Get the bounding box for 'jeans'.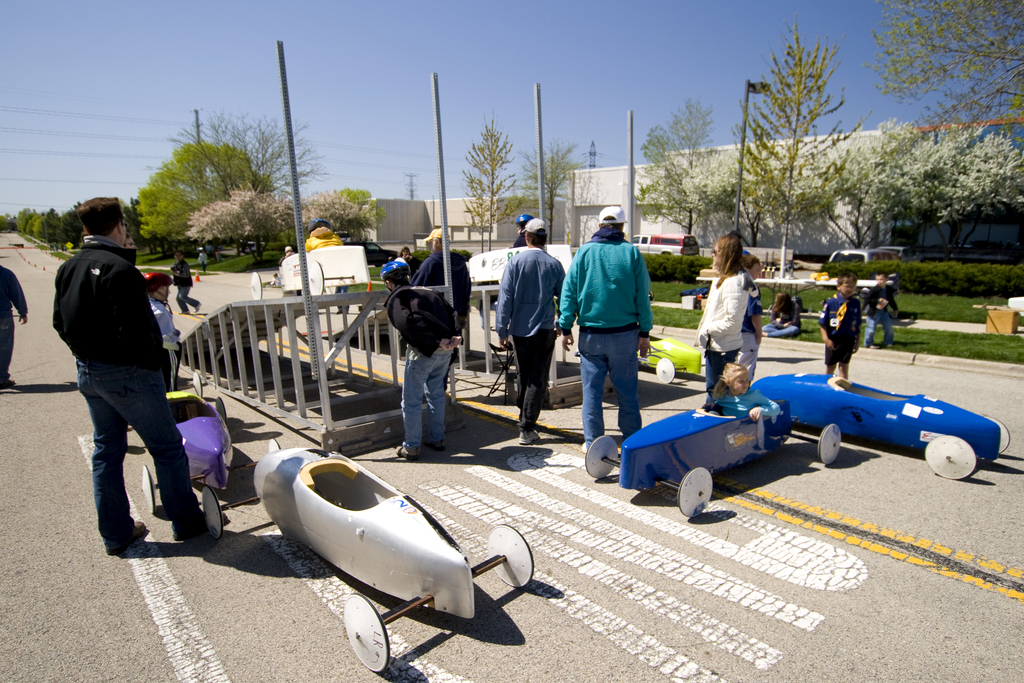
select_region(702, 347, 740, 402).
